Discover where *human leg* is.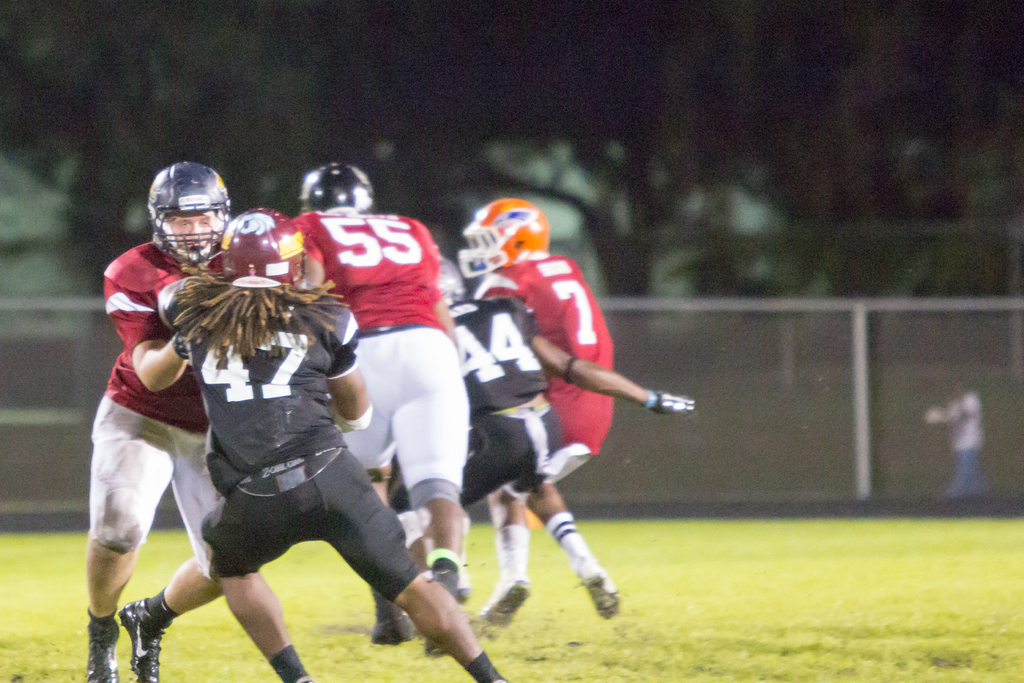
Discovered at 324/483/514/682.
